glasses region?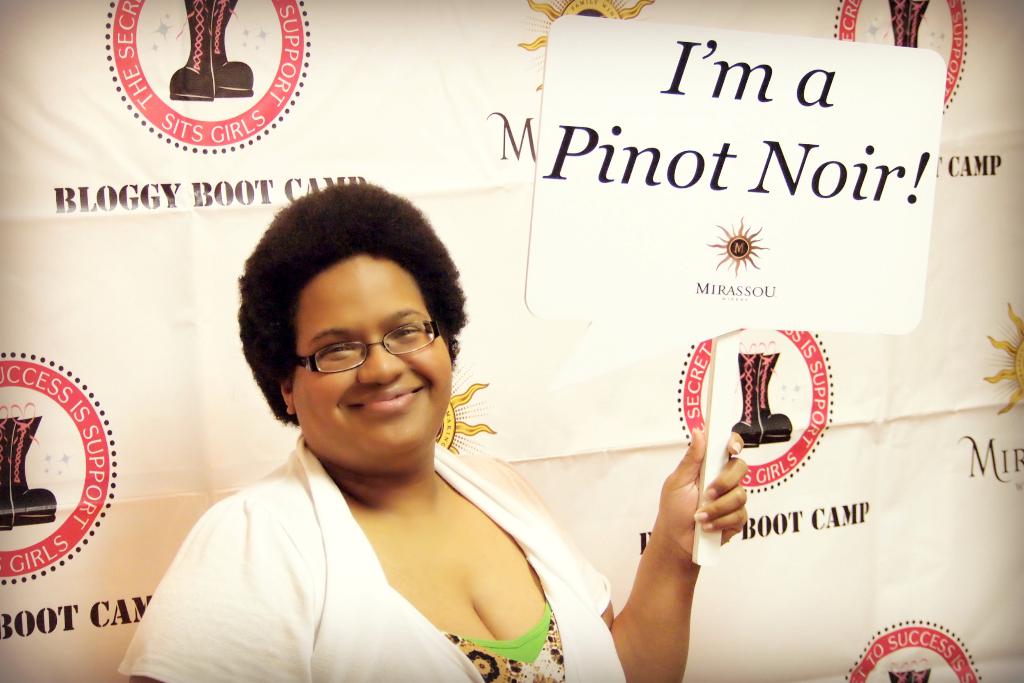
x1=278, y1=325, x2=441, y2=381
